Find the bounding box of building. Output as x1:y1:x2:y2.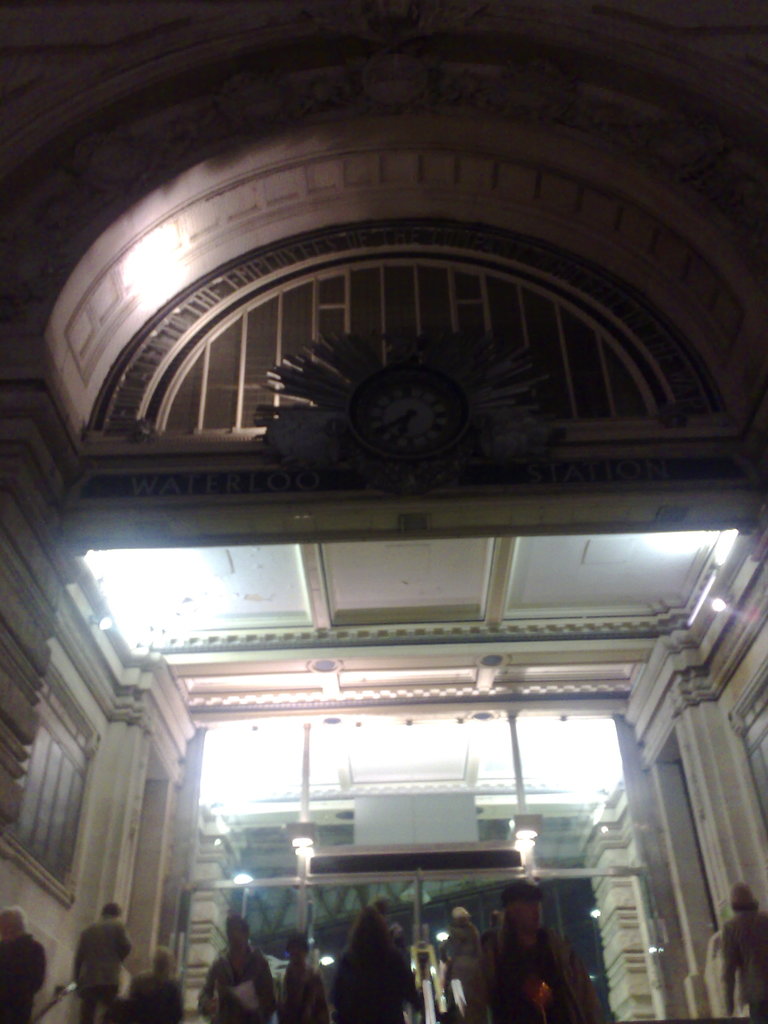
0:0:767:1023.
